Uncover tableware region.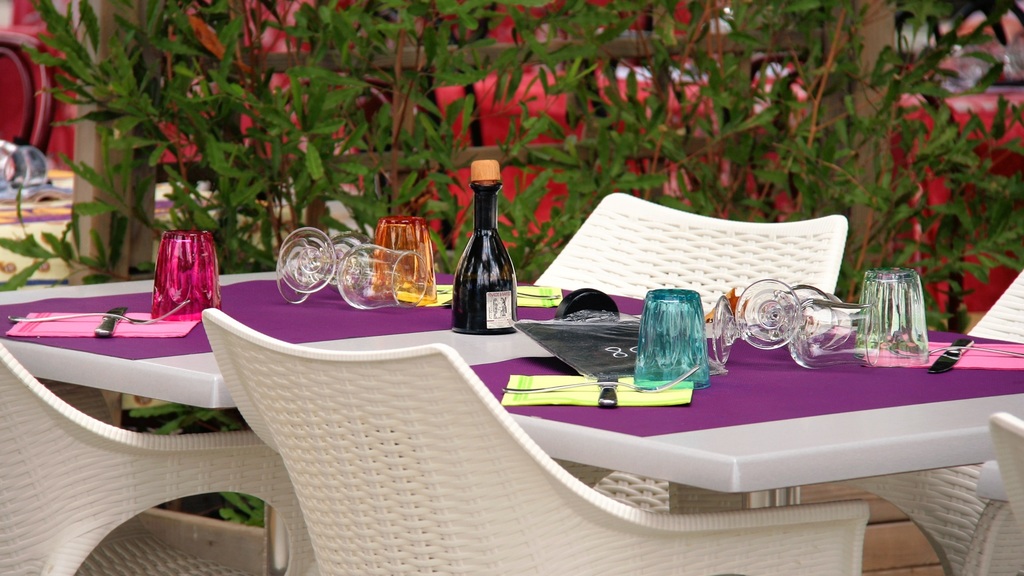
Uncovered: x1=646, y1=285, x2=715, y2=390.
